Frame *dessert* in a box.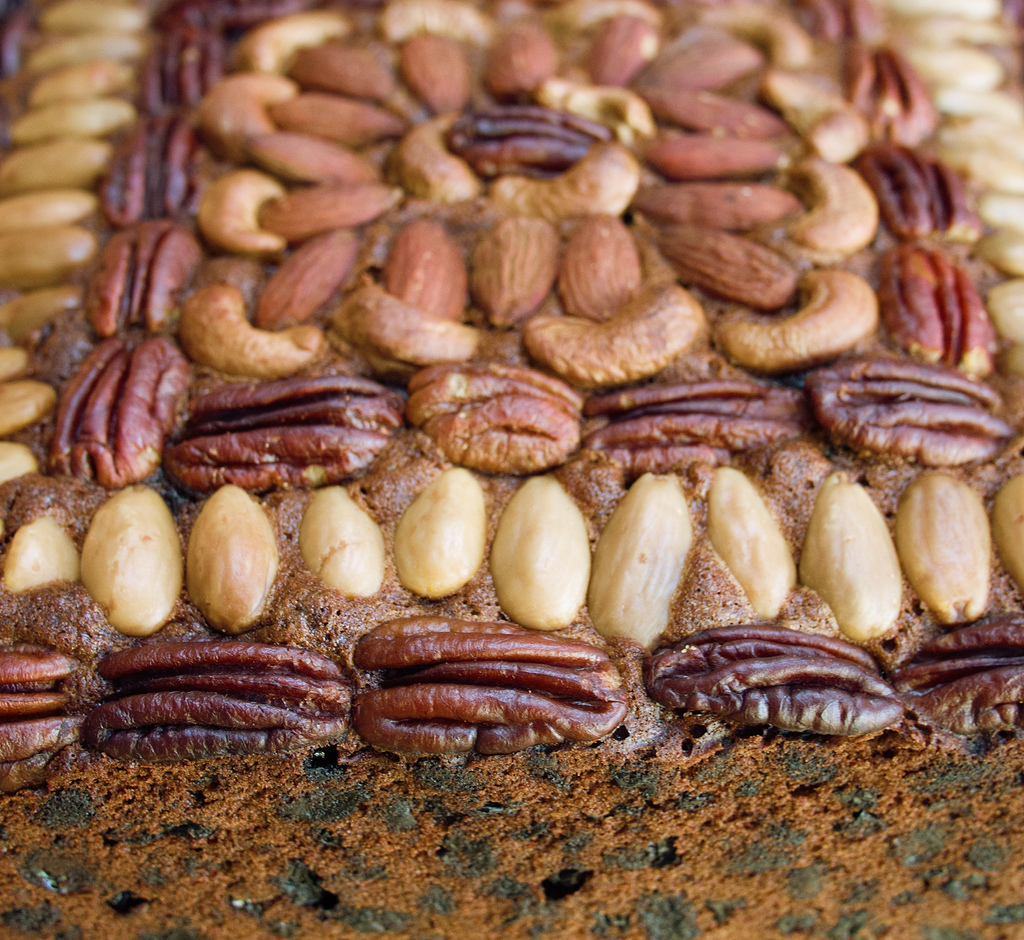
locate(604, 377, 760, 404).
